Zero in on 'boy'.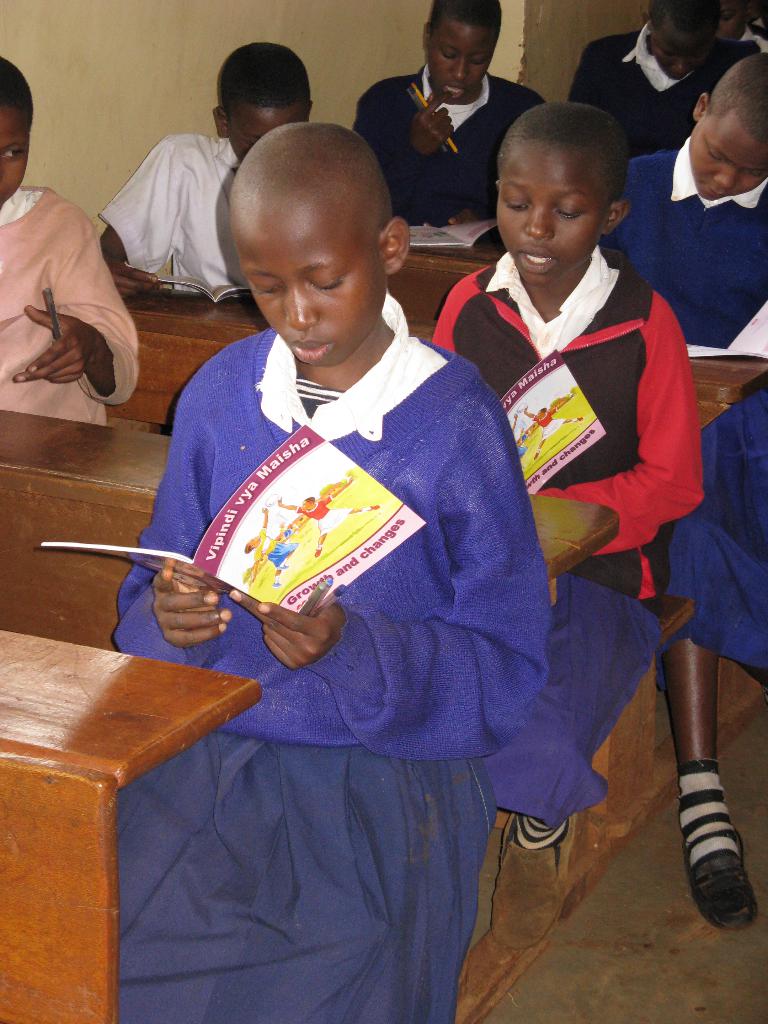
Zeroed in: x1=91, y1=42, x2=312, y2=306.
